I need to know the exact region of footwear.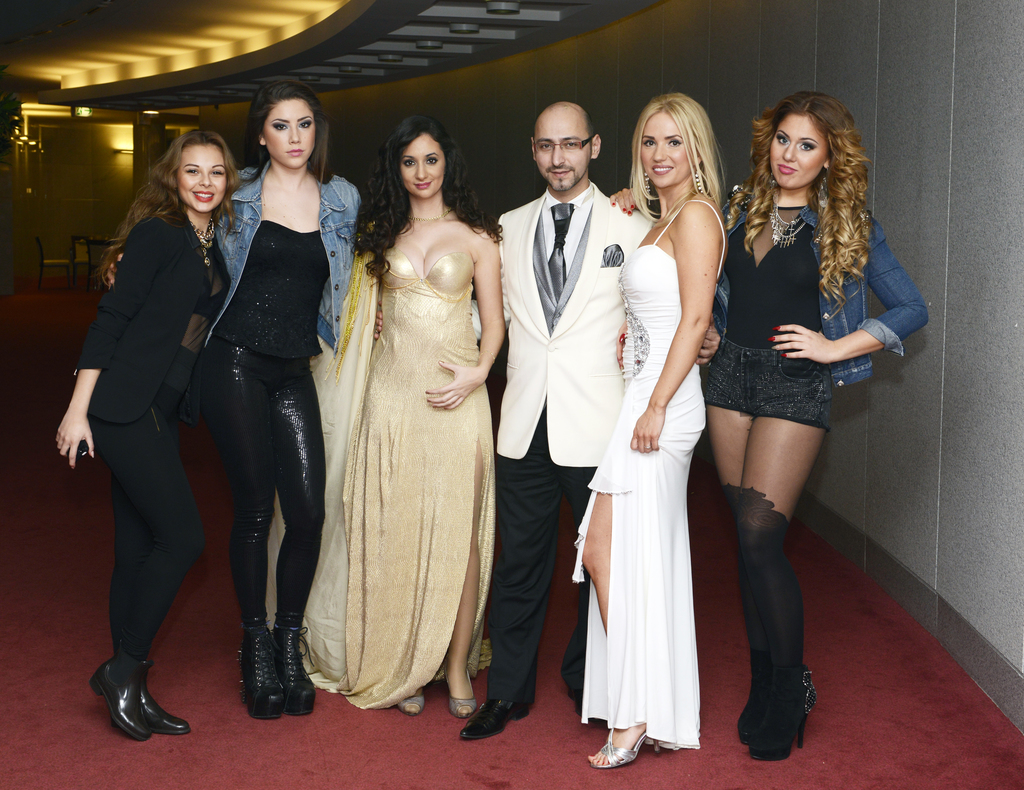
Region: [395, 694, 425, 716].
